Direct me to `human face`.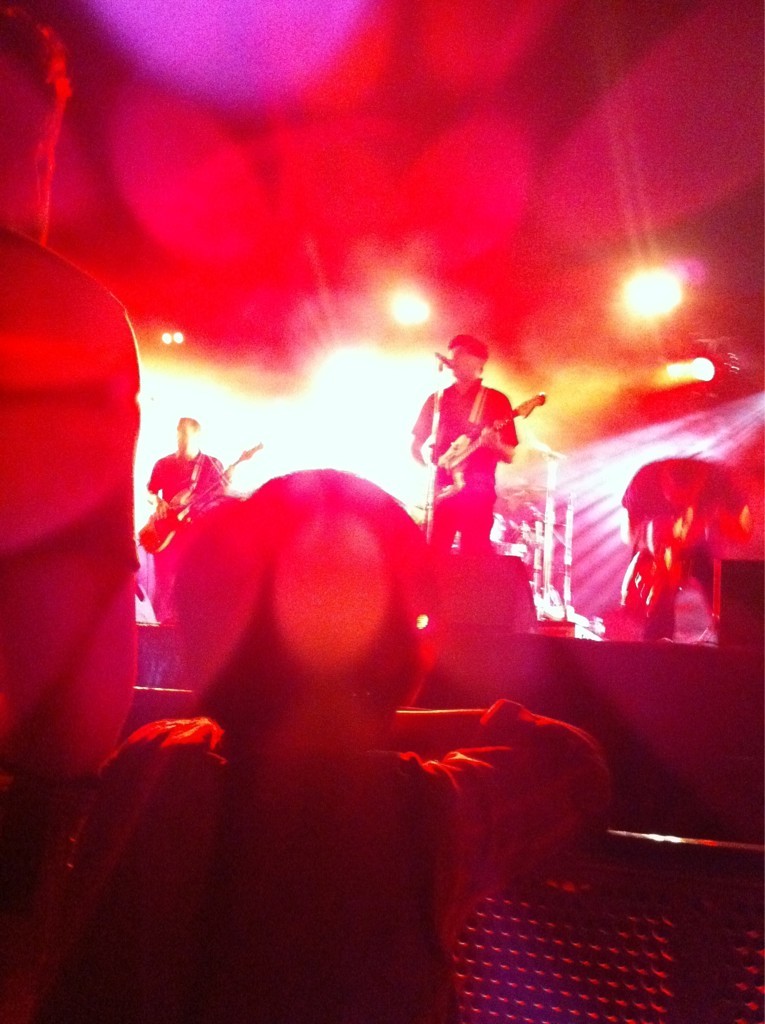
Direction: pyautogui.locateOnScreen(172, 414, 191, 447).
